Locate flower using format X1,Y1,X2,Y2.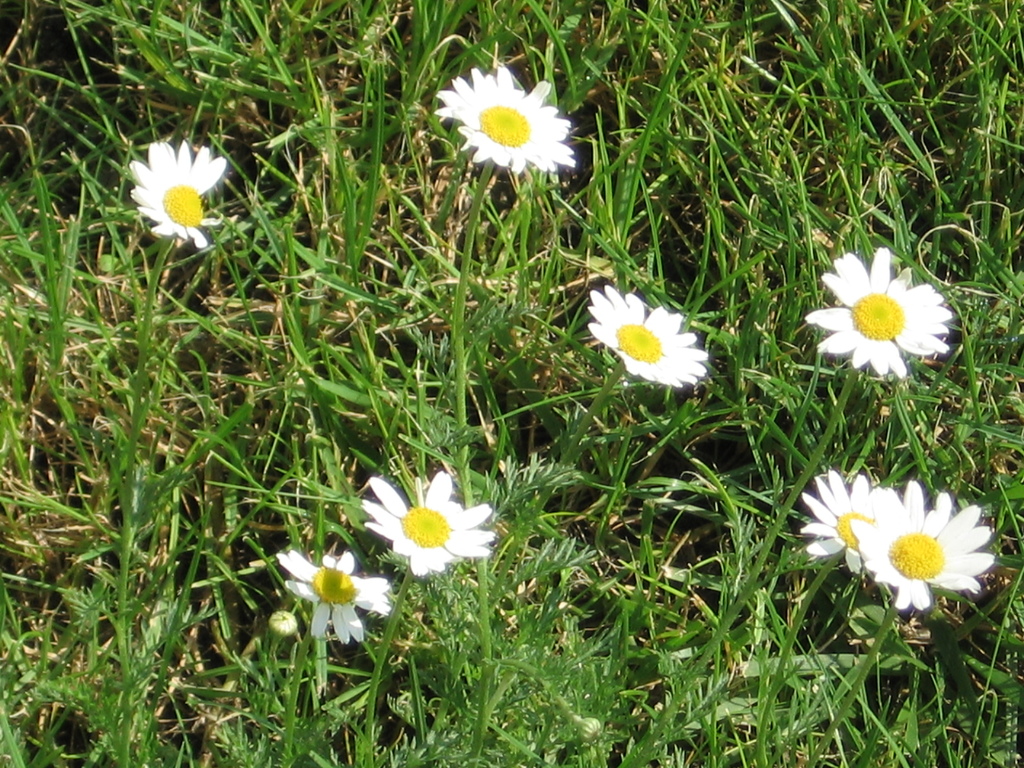
364,466,498,575.
